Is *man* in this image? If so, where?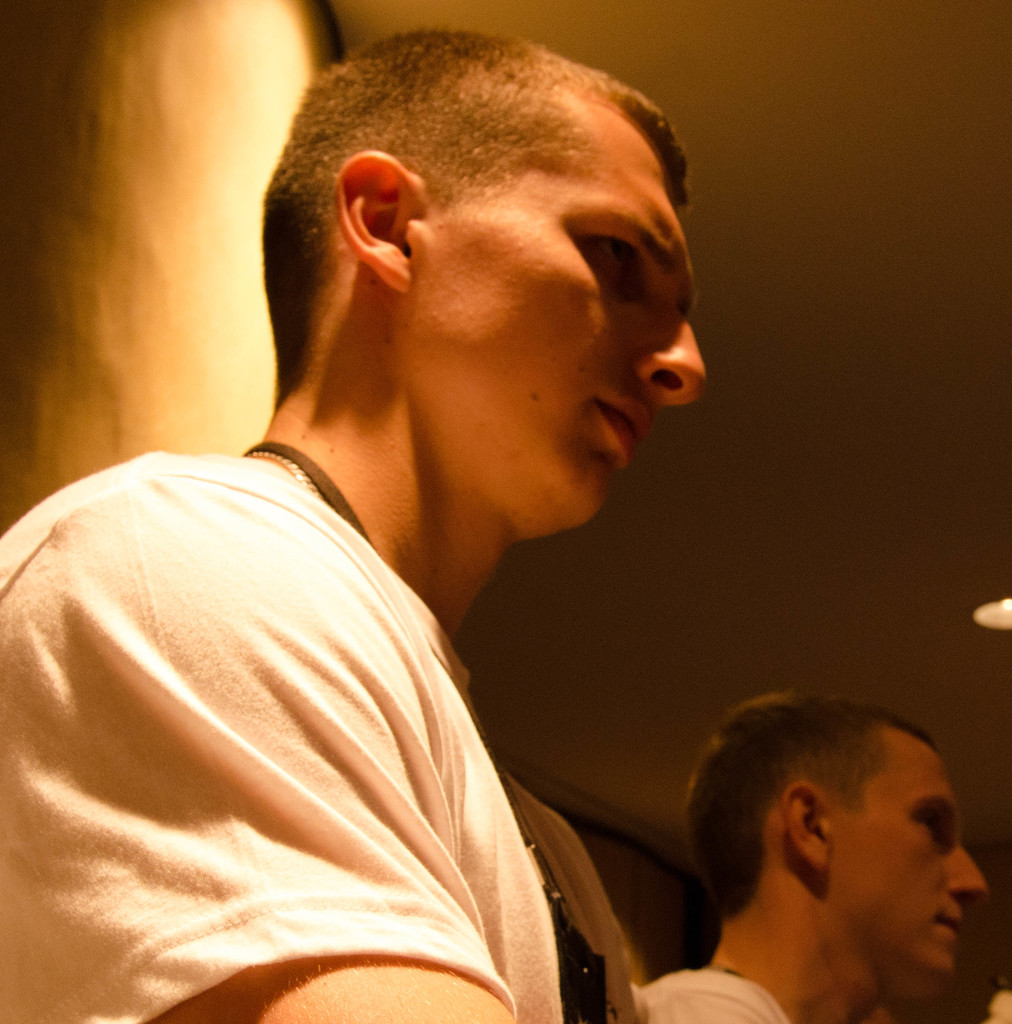
Yes, at box=[1, 0, 815, 1023].
